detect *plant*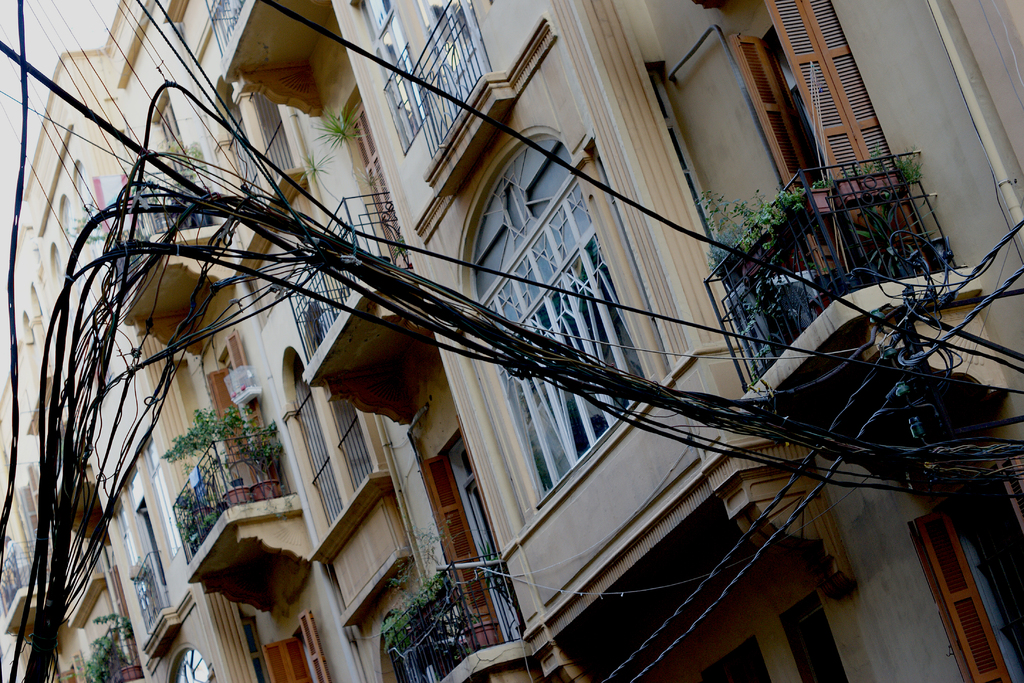
(300,151,345,204)
